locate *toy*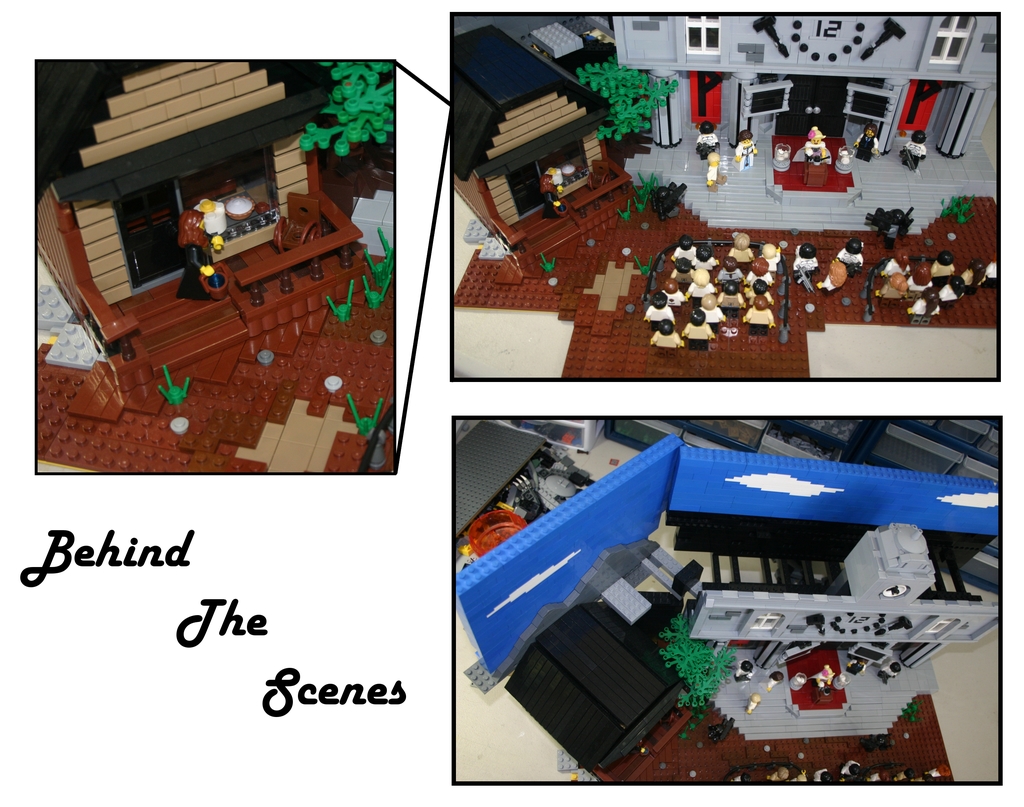
select_region(643, 292, 676, 319)
